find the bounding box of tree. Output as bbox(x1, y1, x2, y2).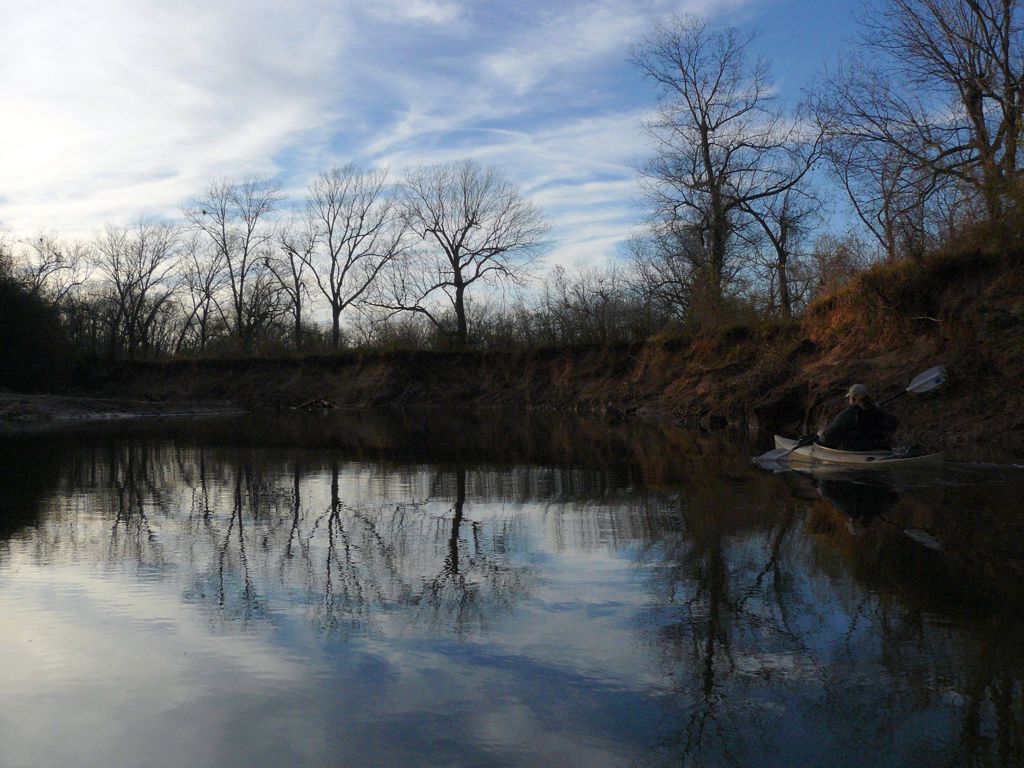
bbox(176, 166, 287, 343).
